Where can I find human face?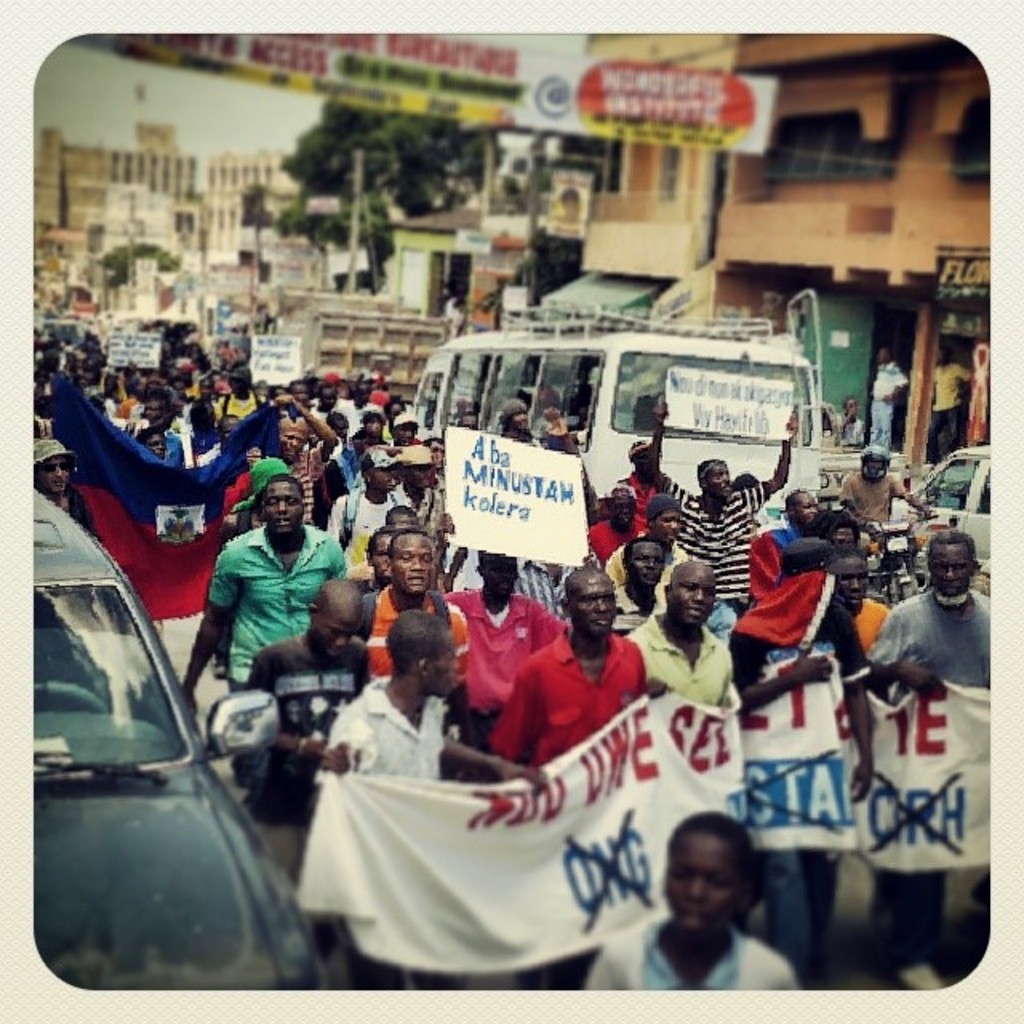
You can find it at box=[422, 637, 461, 704].
